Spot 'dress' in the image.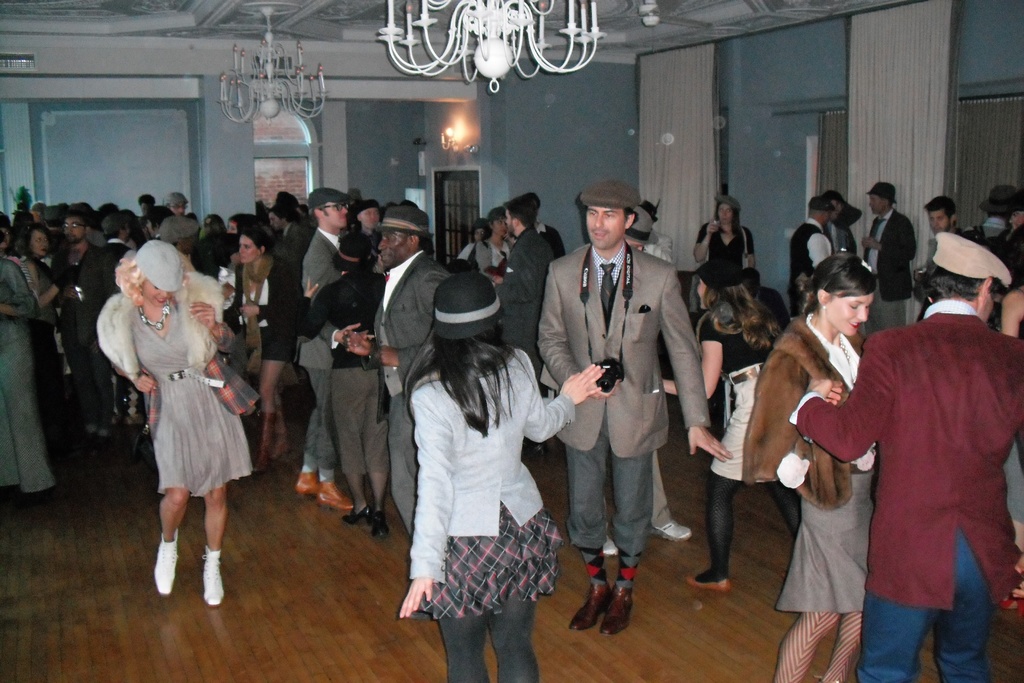
'dress' found at select_region(0, 261, 60, 496).
